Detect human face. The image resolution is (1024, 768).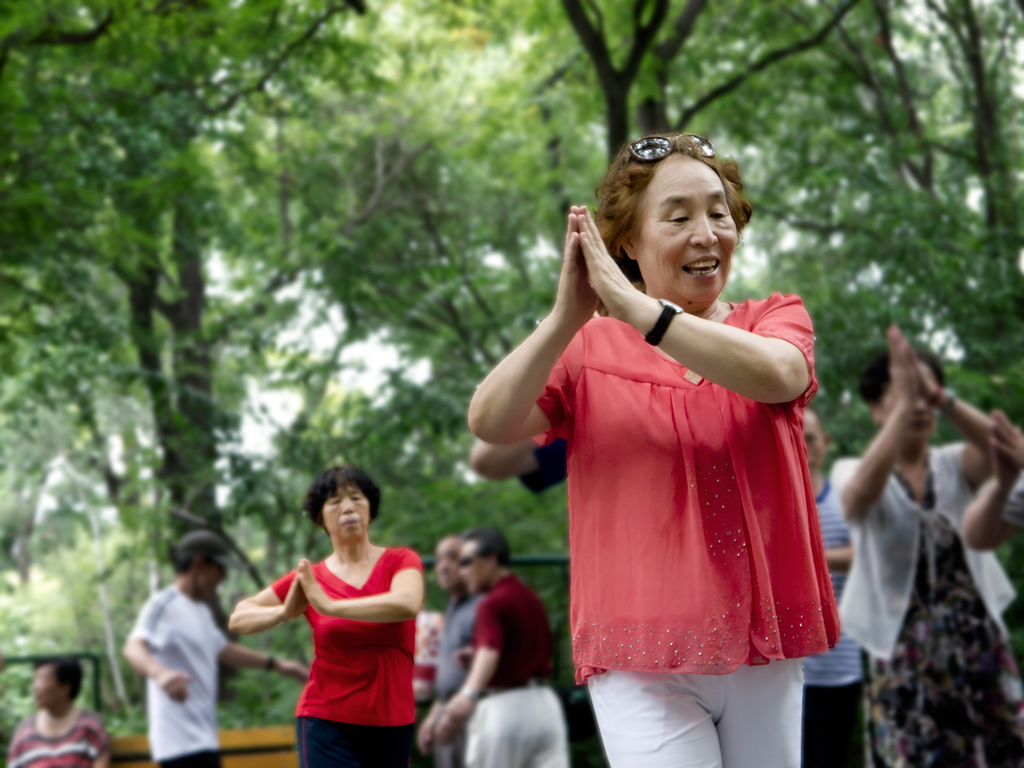
883:358:936:441.
